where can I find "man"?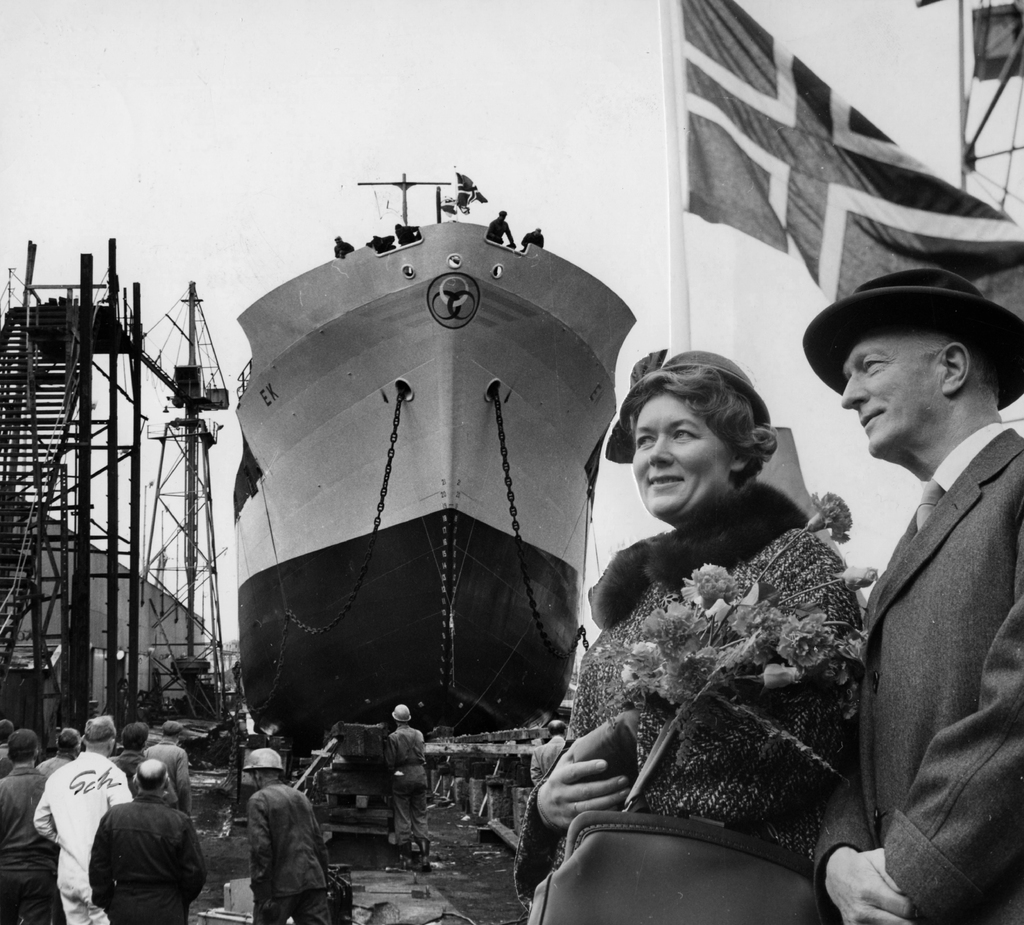
You can find it at pyautogui.locateOnScreen(390, 223, 420, 248).
